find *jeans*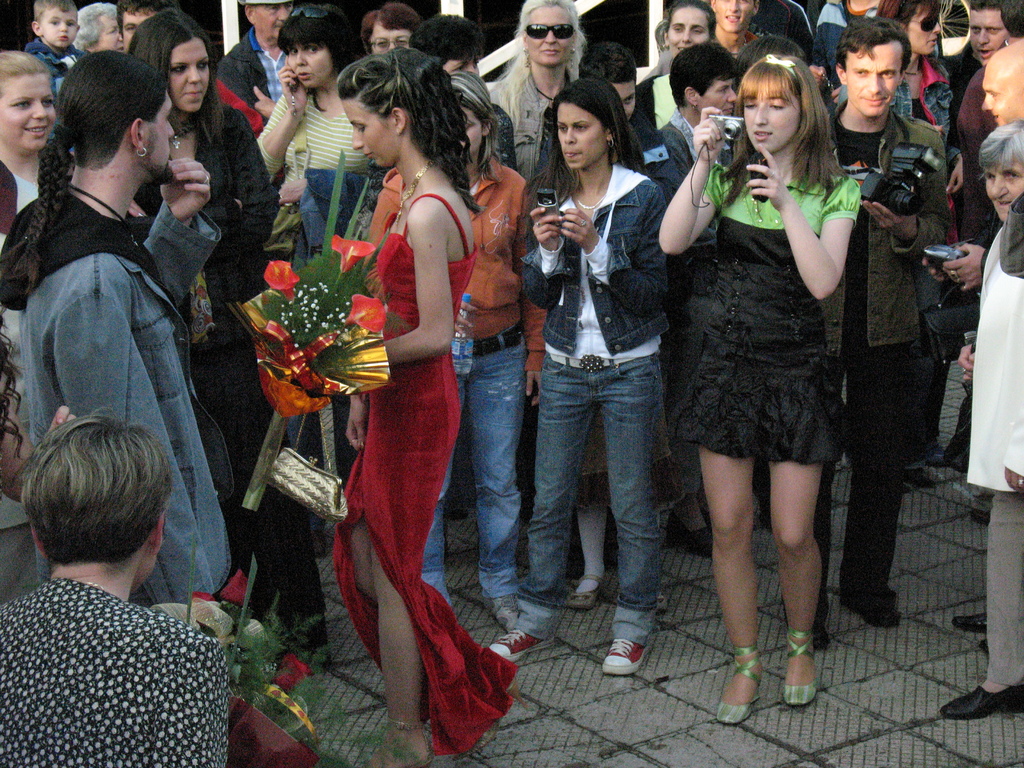
(515,353,652,648)
